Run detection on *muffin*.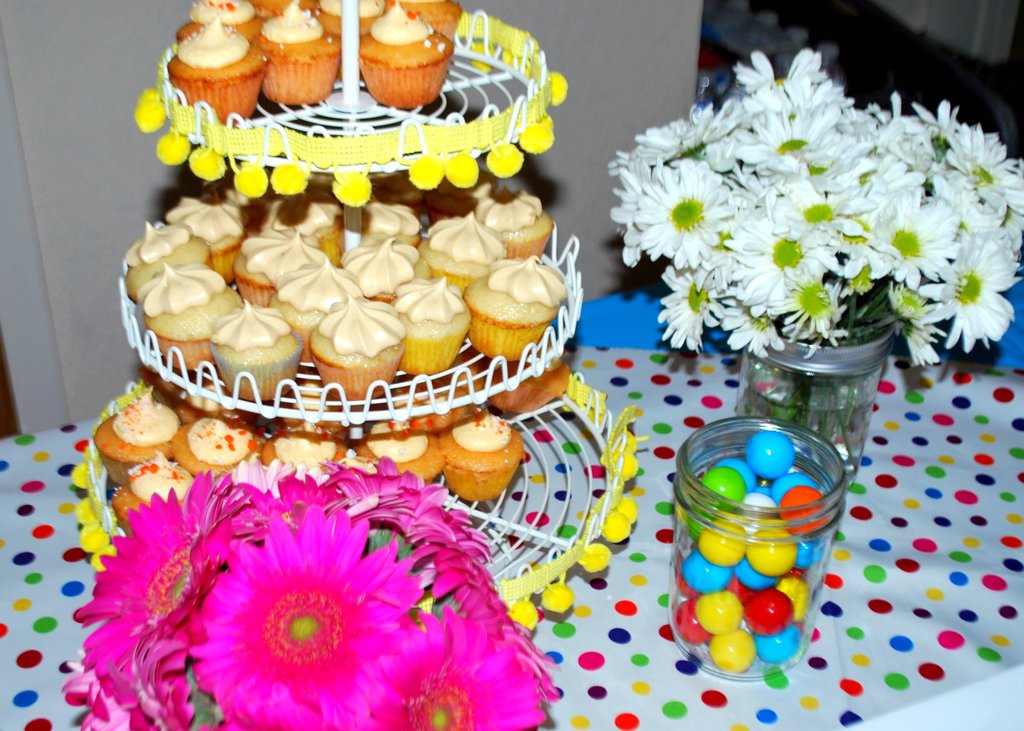
Result: detection(304, 0, 385, 35).
